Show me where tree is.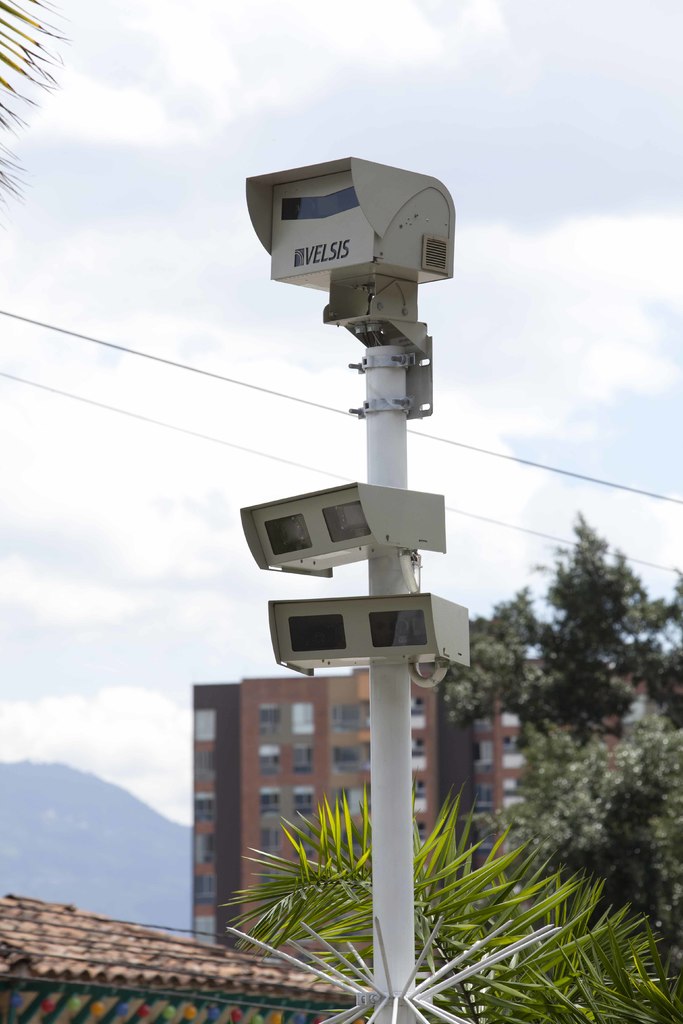
tree is at select_region(432, 507, 682, 949).
